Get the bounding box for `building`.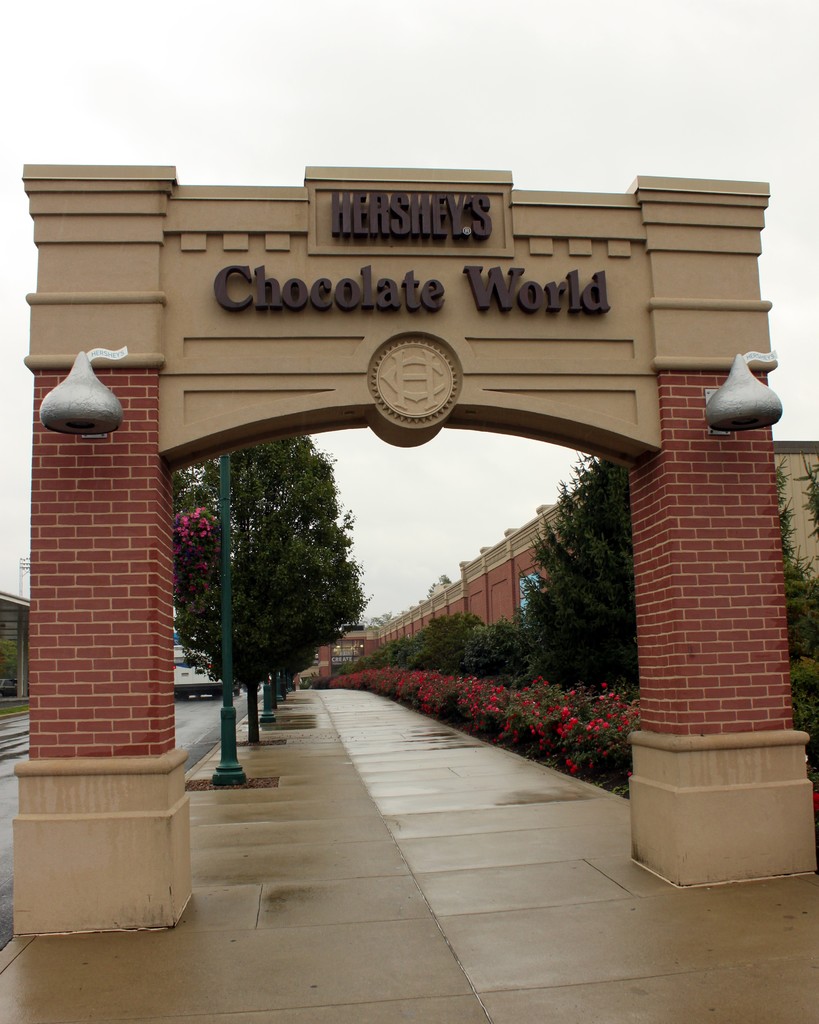
x1=315, y1=440, x2=812, y2=710.
